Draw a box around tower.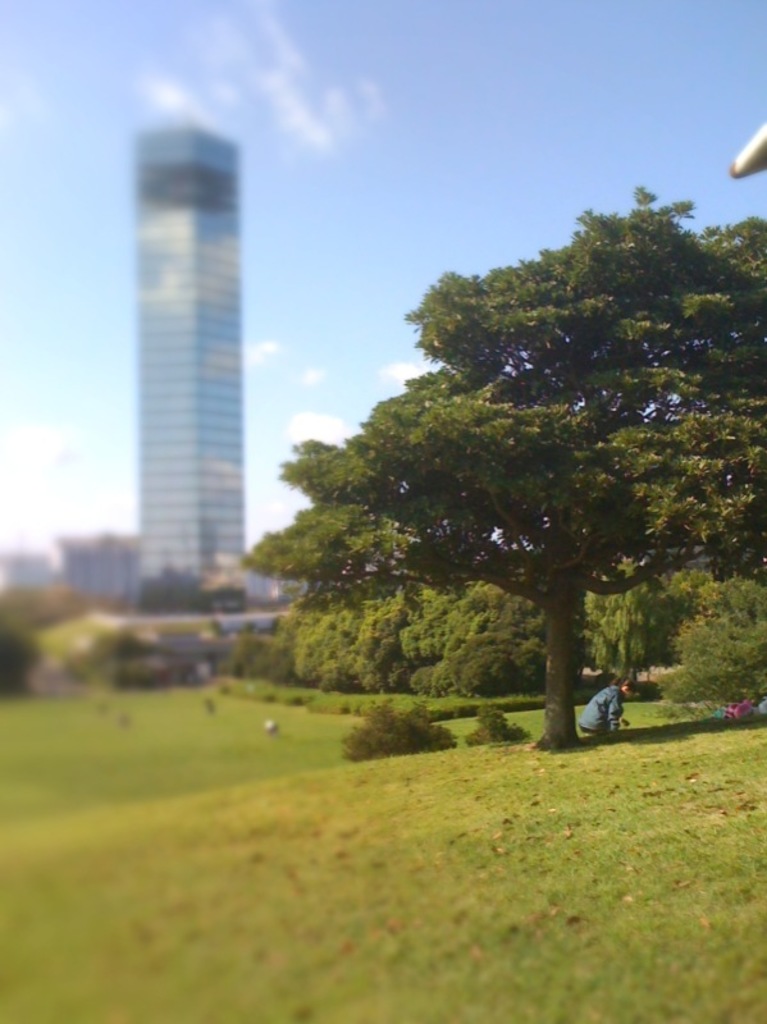
region(129, 119, 243, 580).
